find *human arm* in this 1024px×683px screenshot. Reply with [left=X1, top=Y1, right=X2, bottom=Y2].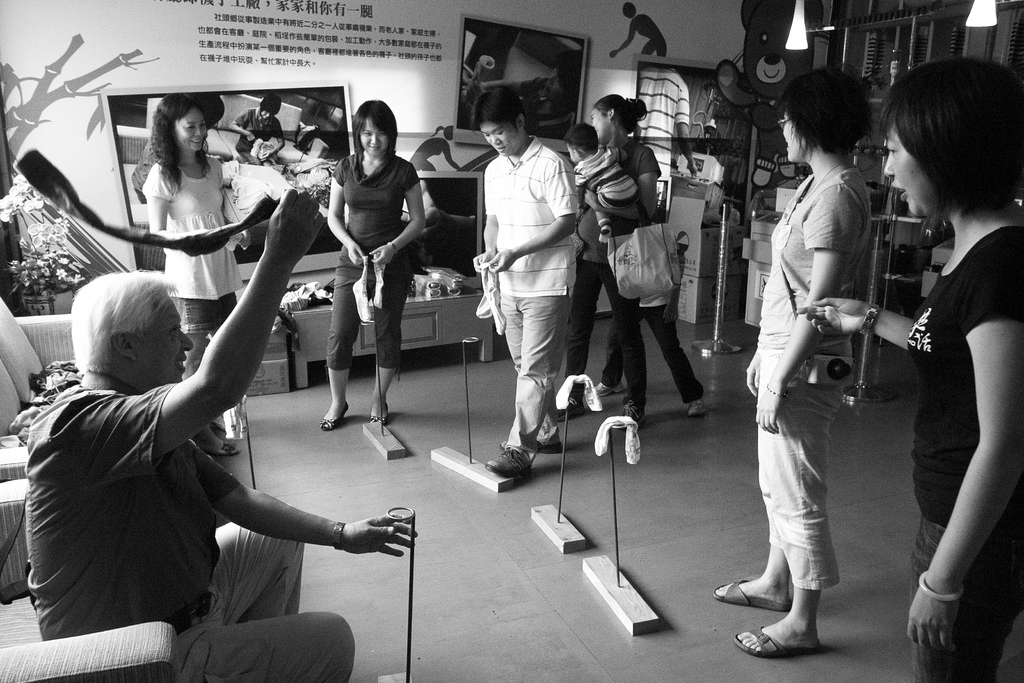
[left=368, top=160, right=427, bottom=265].
